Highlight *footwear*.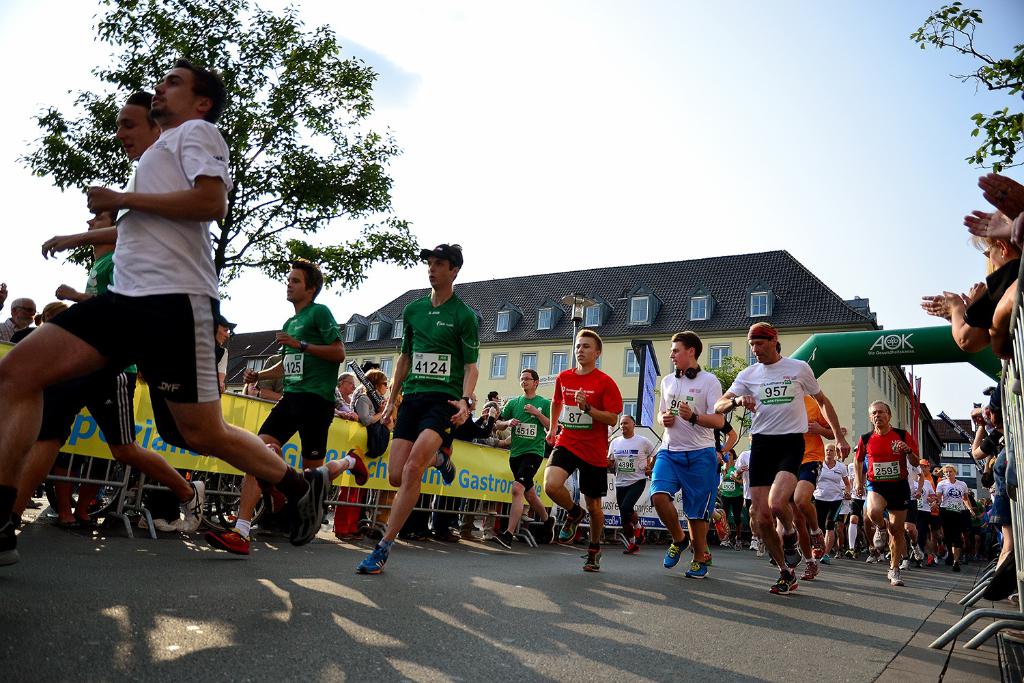
Highlighted region: [x1=757, y1=540, x2=767, y2=557].
